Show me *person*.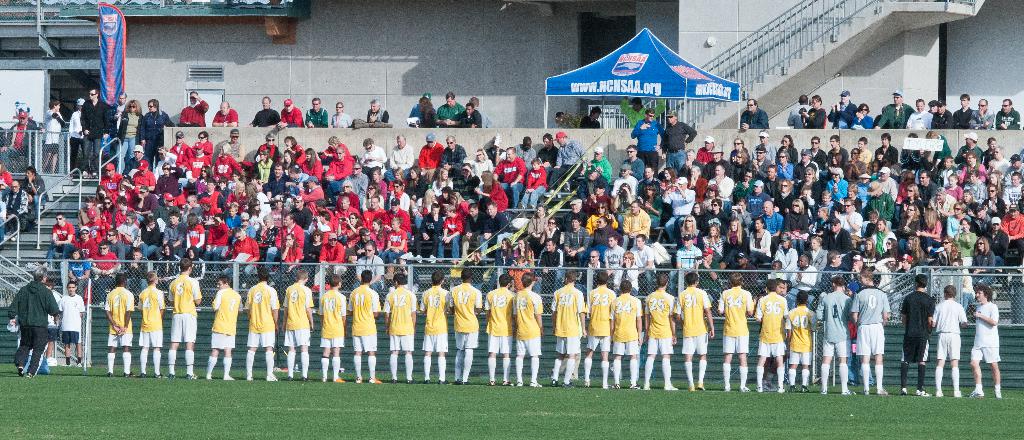
*person* is here: pyautogui.locateOnScreen(484, 276, 518, 387).
